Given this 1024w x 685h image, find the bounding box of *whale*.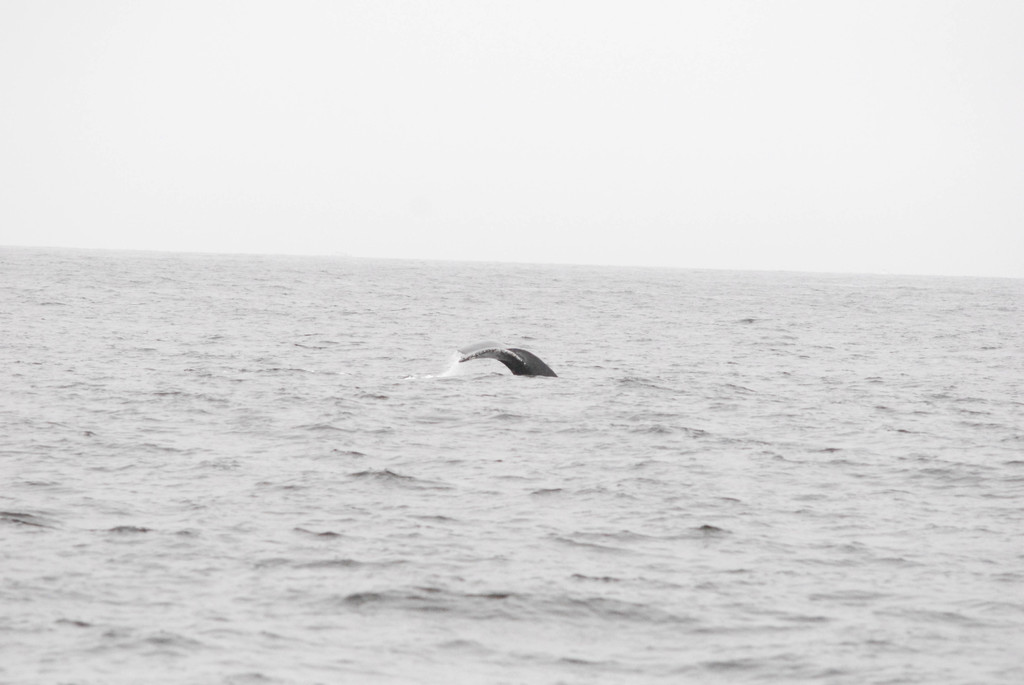
<box>458,336,556,377</box>.
